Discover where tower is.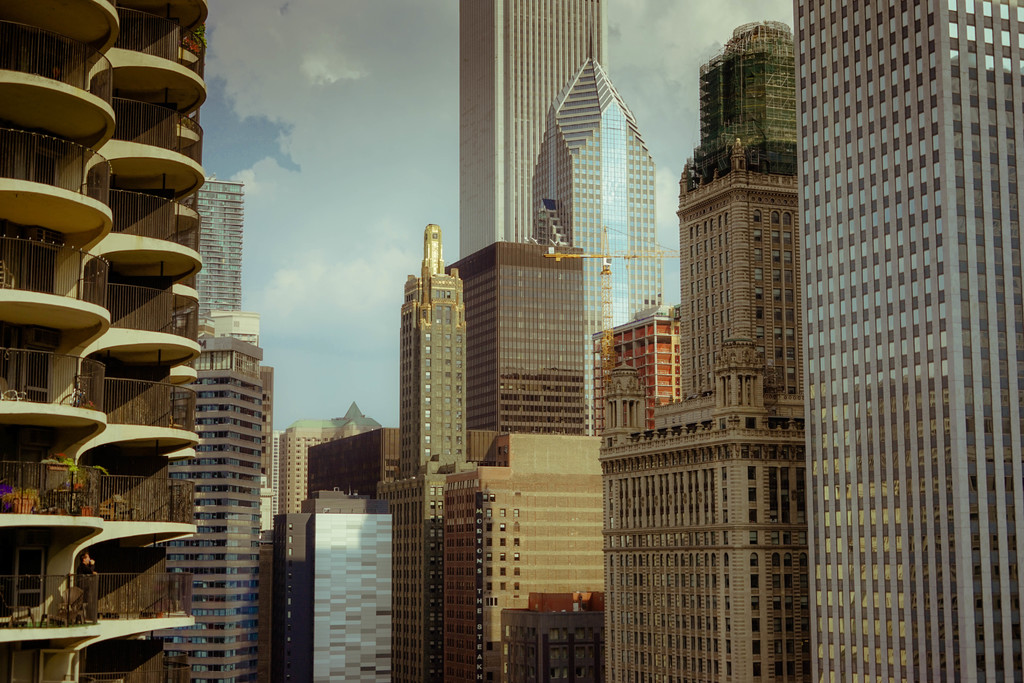
Discovered at x1=454 y1=249 x2=606 y2=460.
